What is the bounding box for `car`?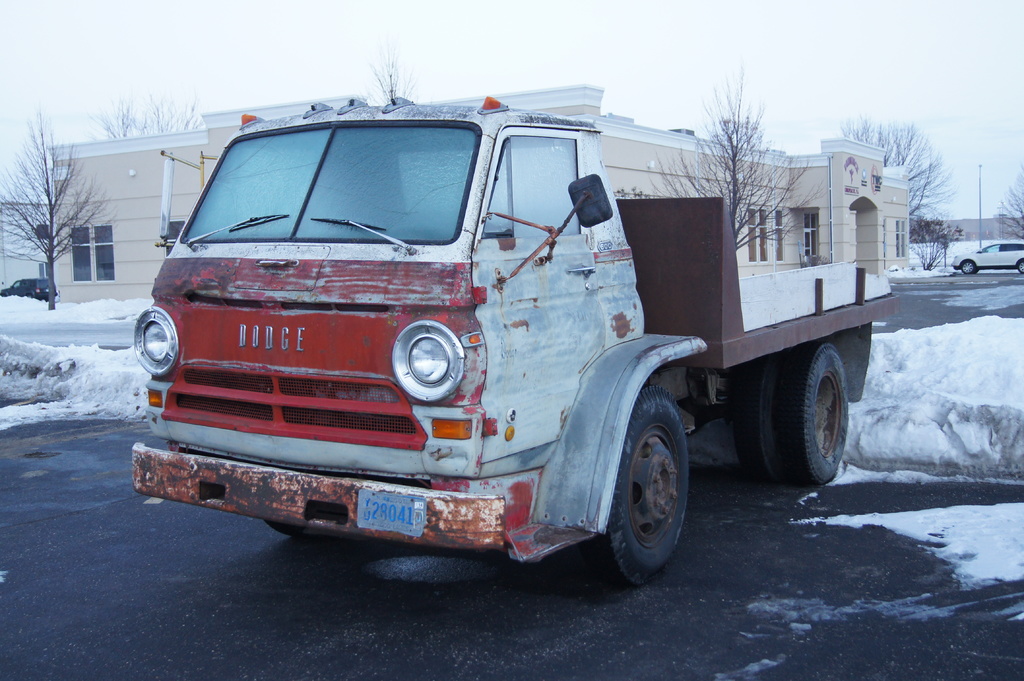
(952,241,1023,273).
